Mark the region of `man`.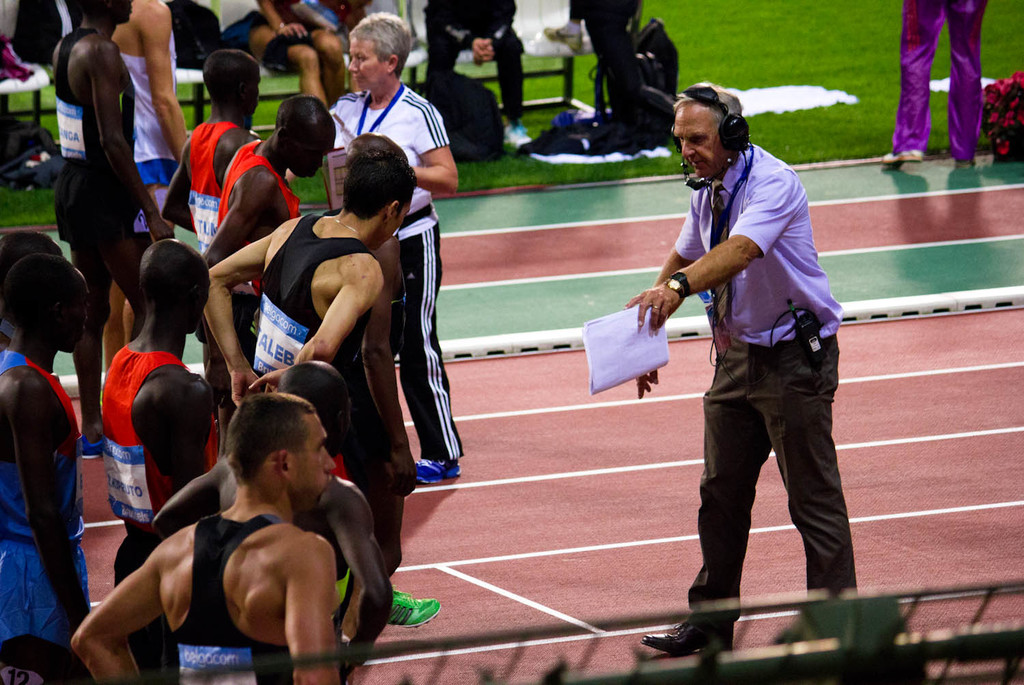
Region: 160 50 262 242.
